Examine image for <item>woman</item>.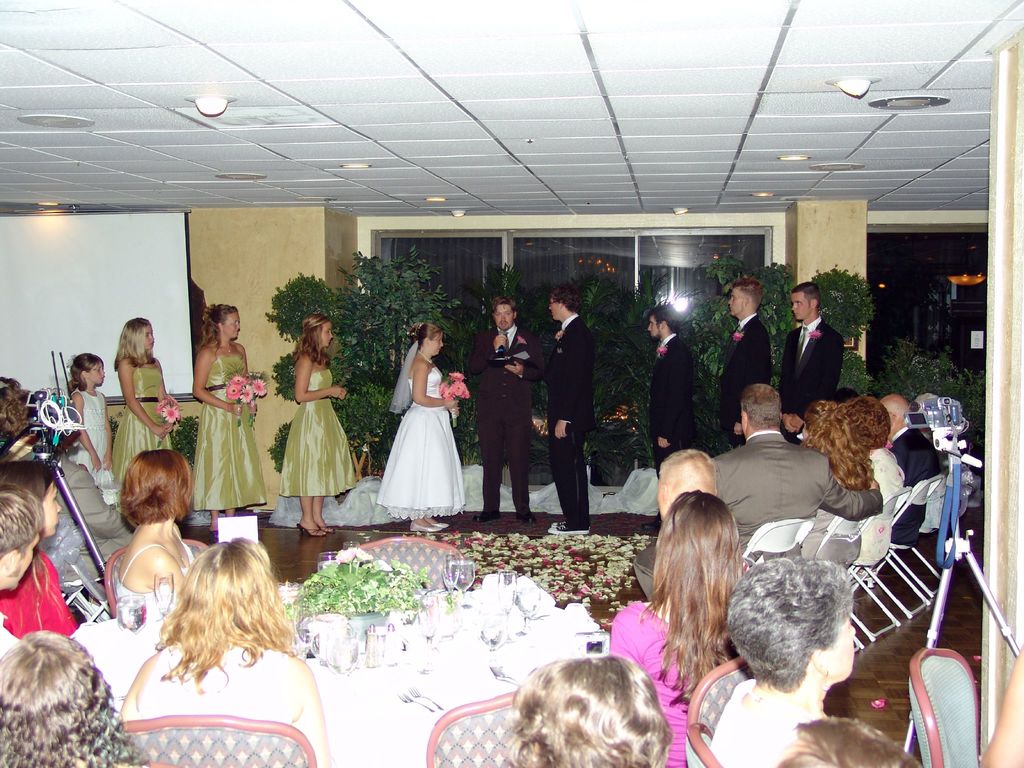
Examination result: pyautogui.locateOnScreen(188, 303, 260, 537).
